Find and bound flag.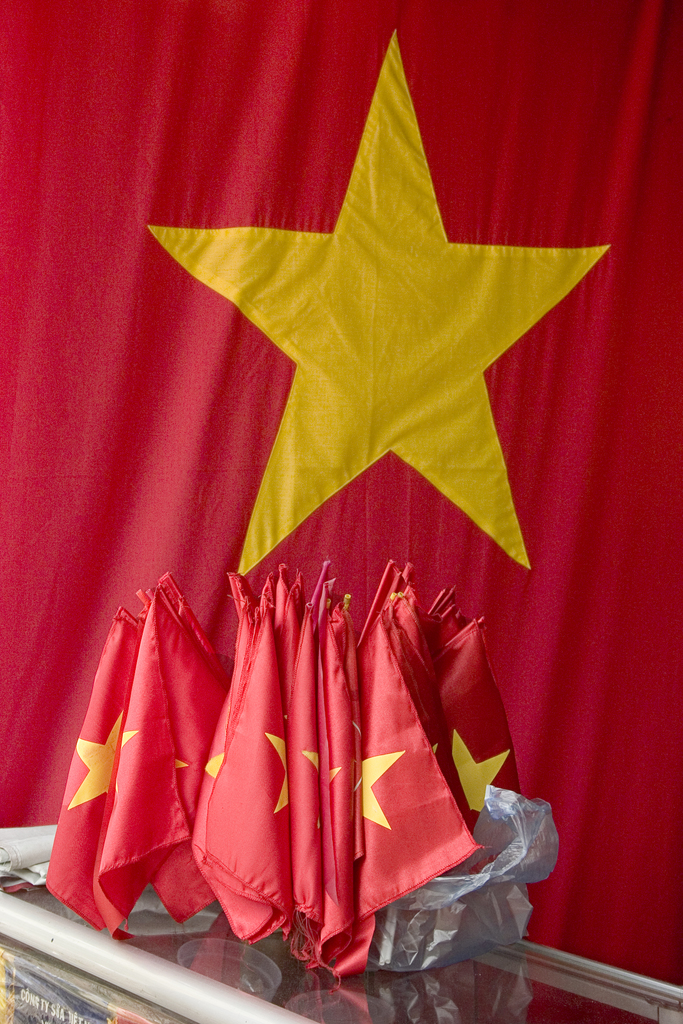
Bound: x1=205, y1=649, x2=295, y2=929.
